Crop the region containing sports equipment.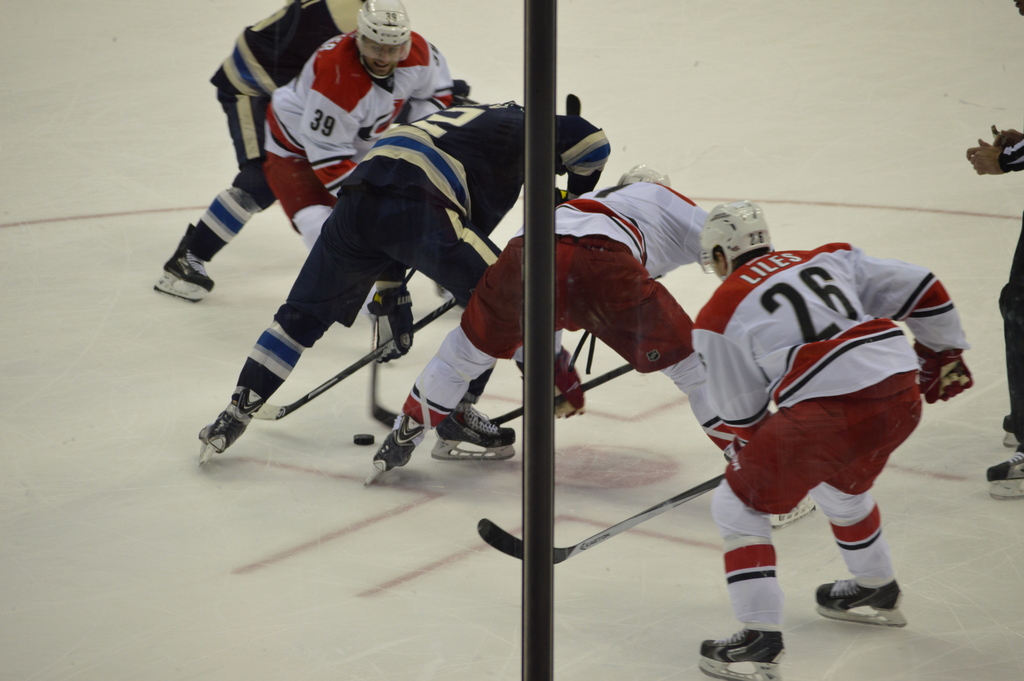
Crop region: select_region(200, 386, 266, 466).
